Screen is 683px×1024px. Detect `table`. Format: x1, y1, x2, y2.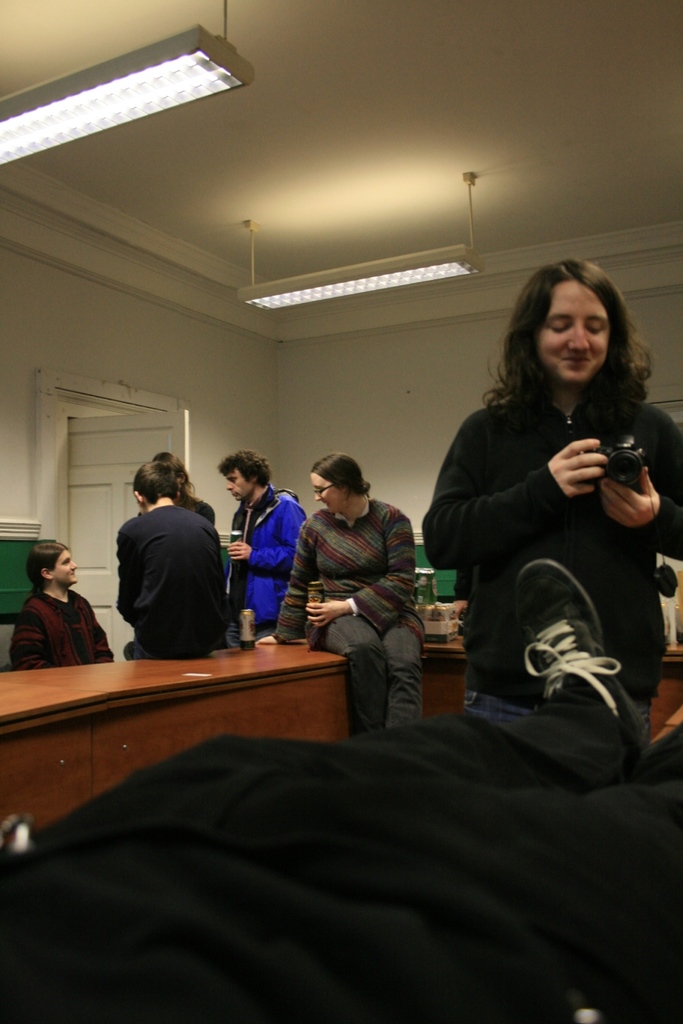
0, 626, 406, 810.
